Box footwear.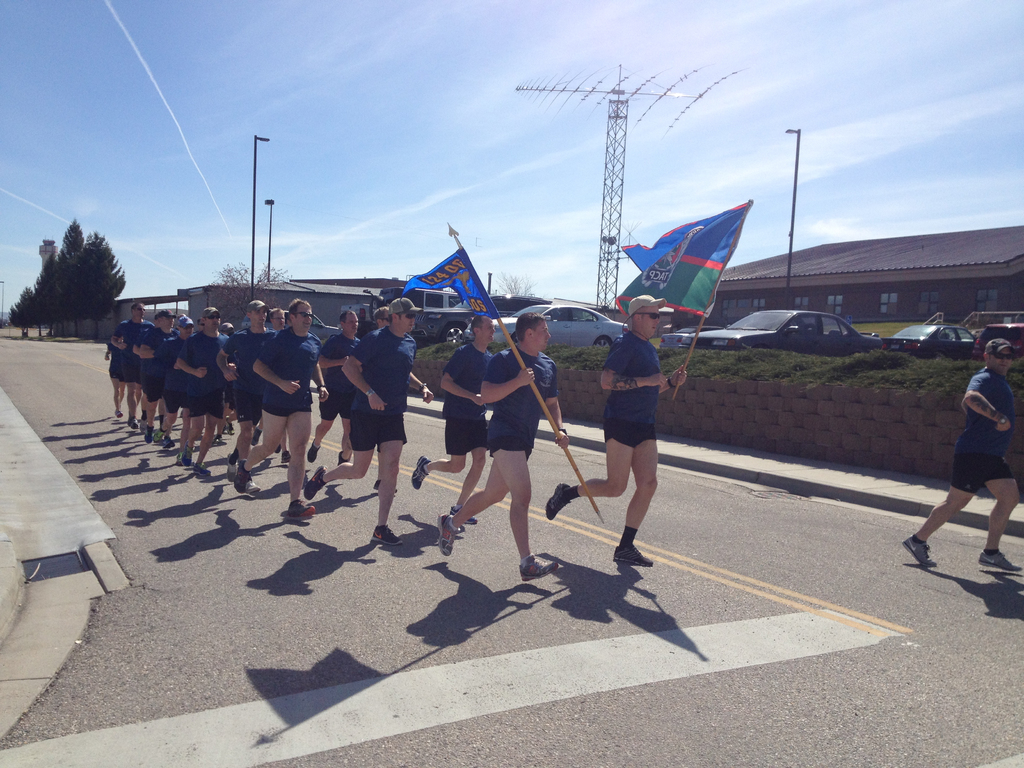
region(979, 549, 1022, 573).
